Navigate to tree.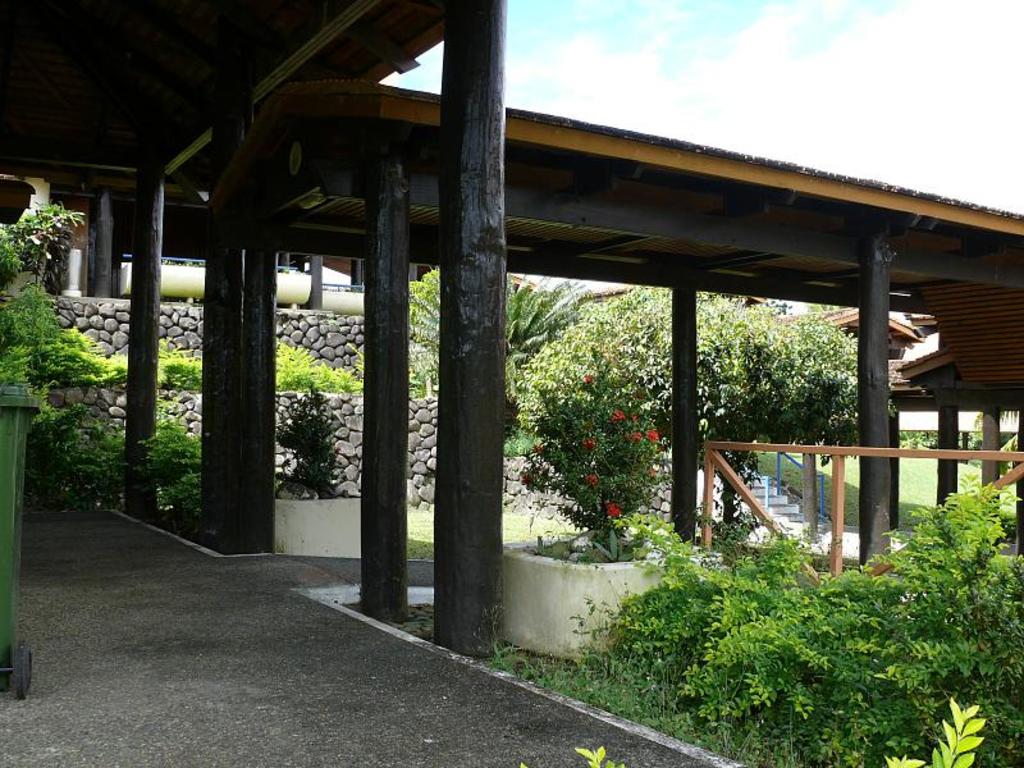
Navigation target: [x1=525, y1=343, x2=663, y2=548].
